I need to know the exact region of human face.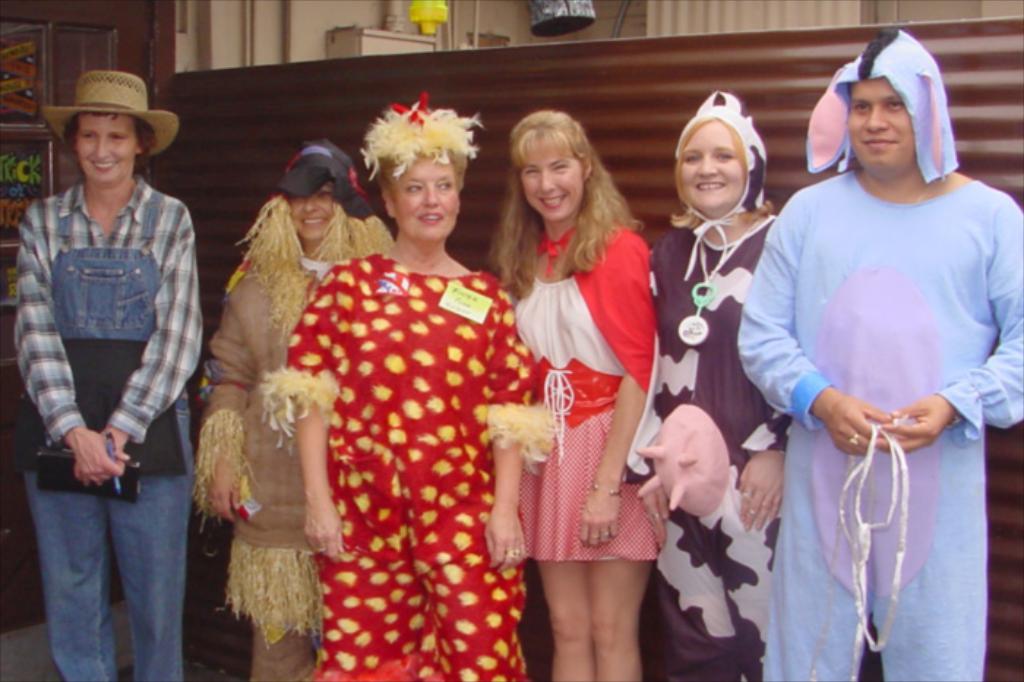
Region: 519 148 581 220.
